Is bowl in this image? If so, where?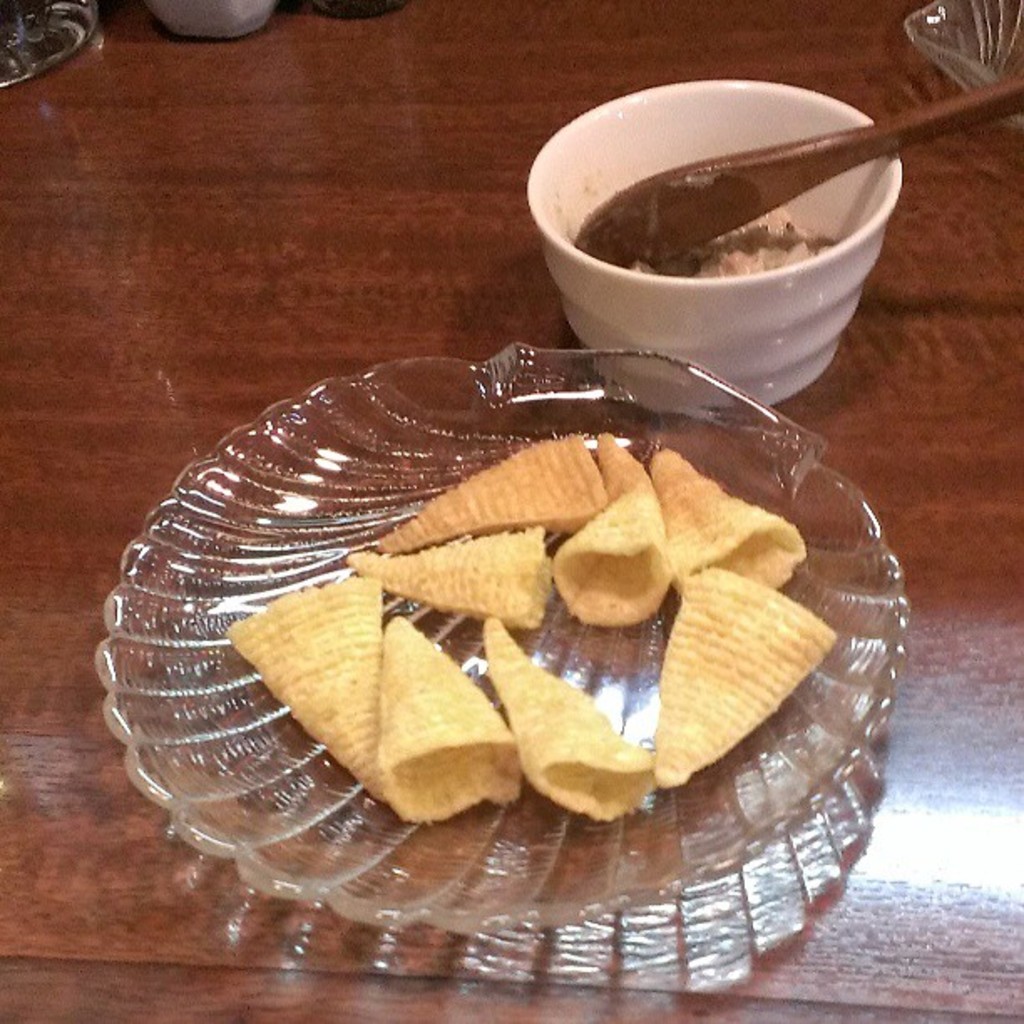
Yes, at (left=522, top=79, right=904, bottom=407).
